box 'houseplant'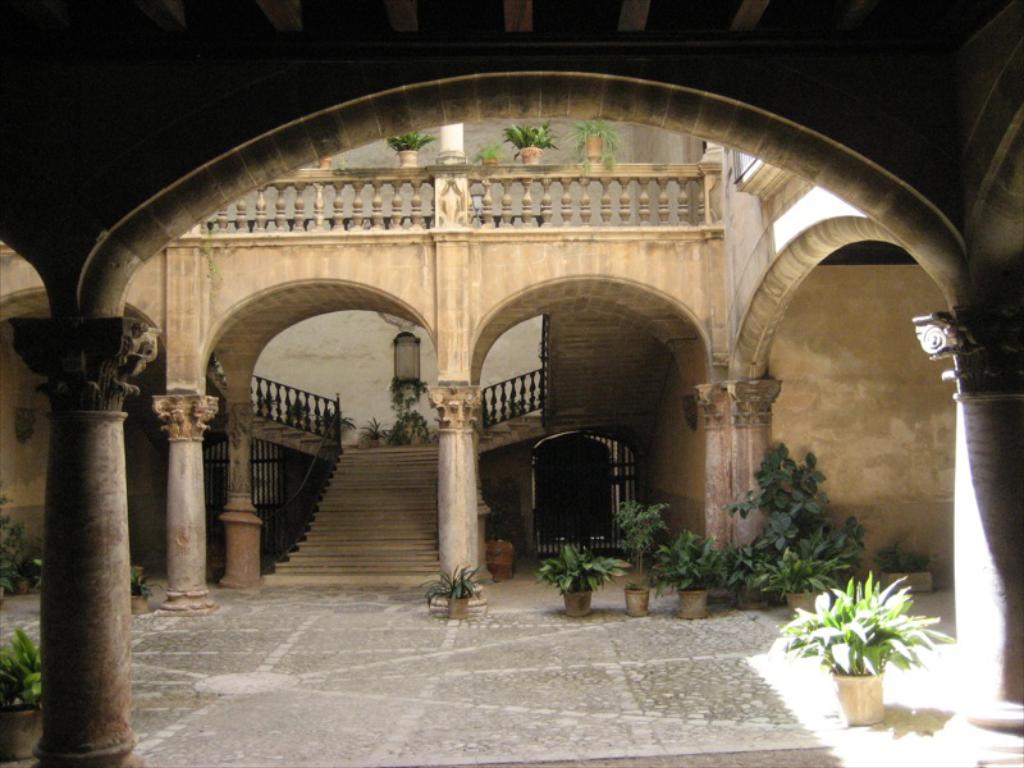
locate(561, 116, 622, 163)
